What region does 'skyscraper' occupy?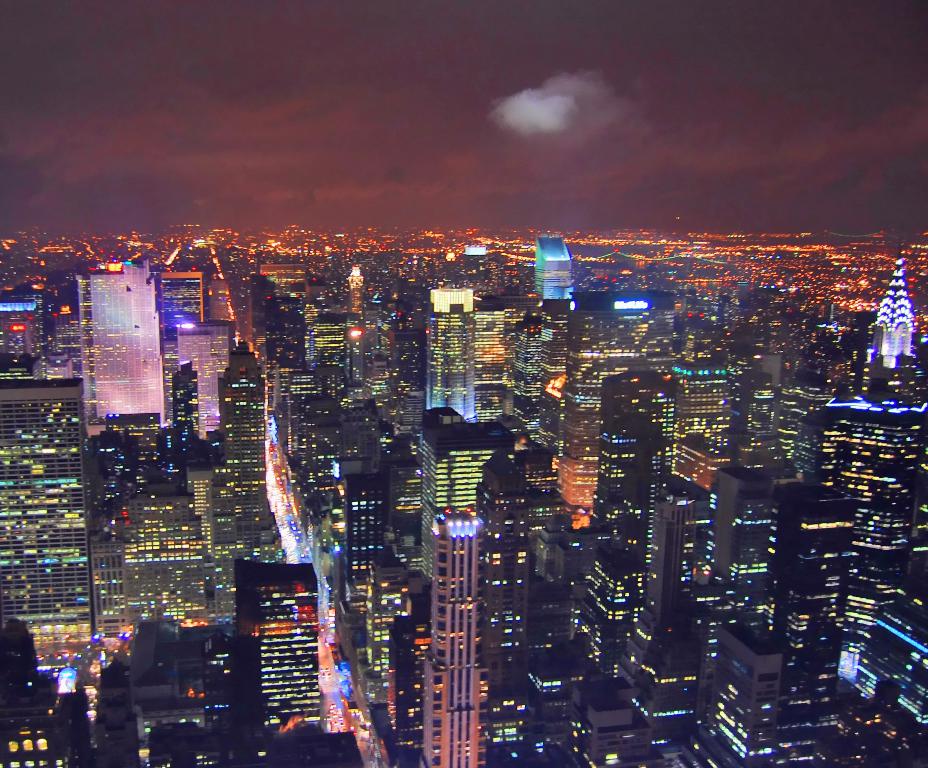
[693, 622, 771, 749].
